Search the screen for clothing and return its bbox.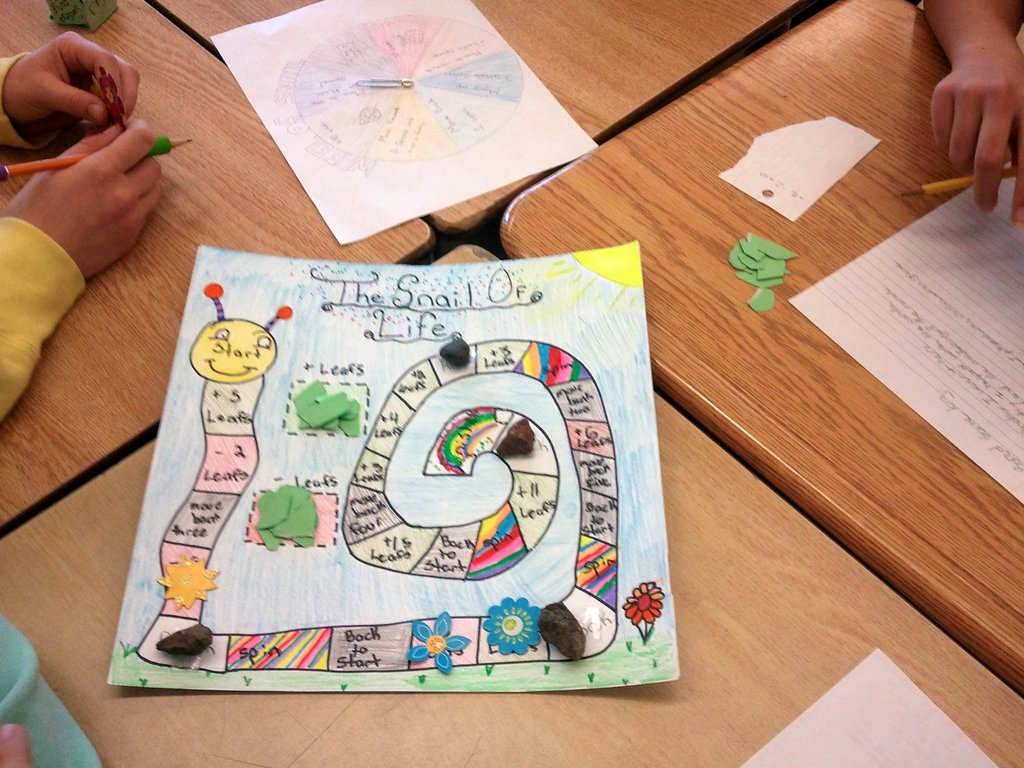
Found: <bbox>0, 616, 111, 767</bbox>.
